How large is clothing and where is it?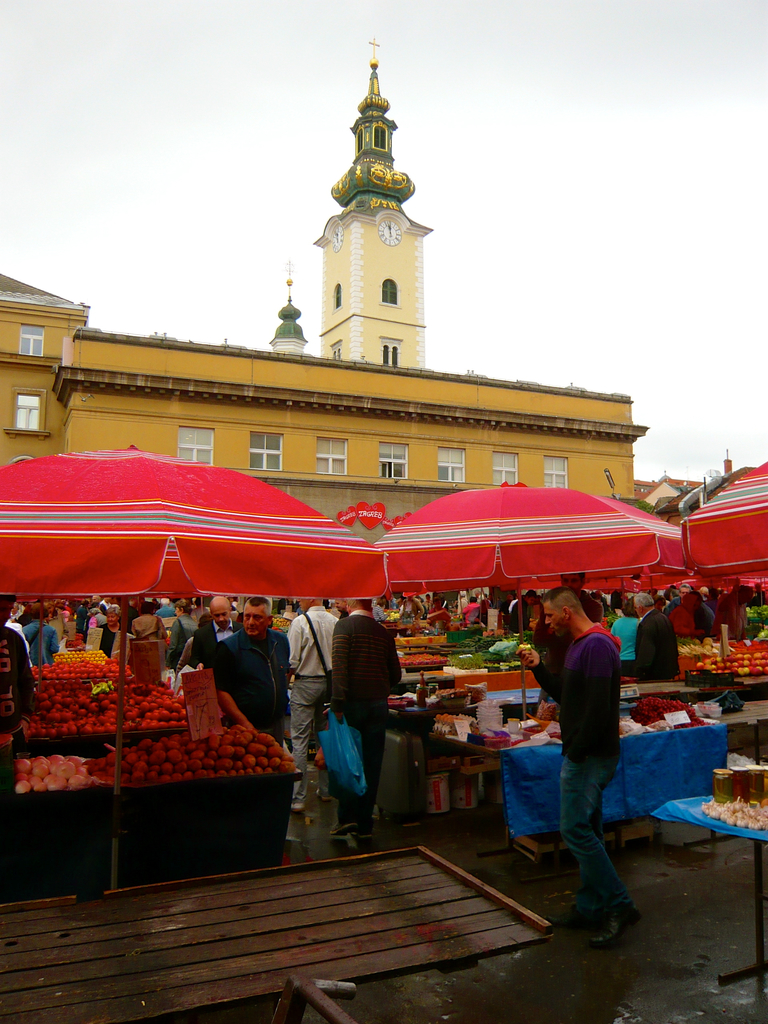
Bounding box: select_region(205, 627, 296, 752).
